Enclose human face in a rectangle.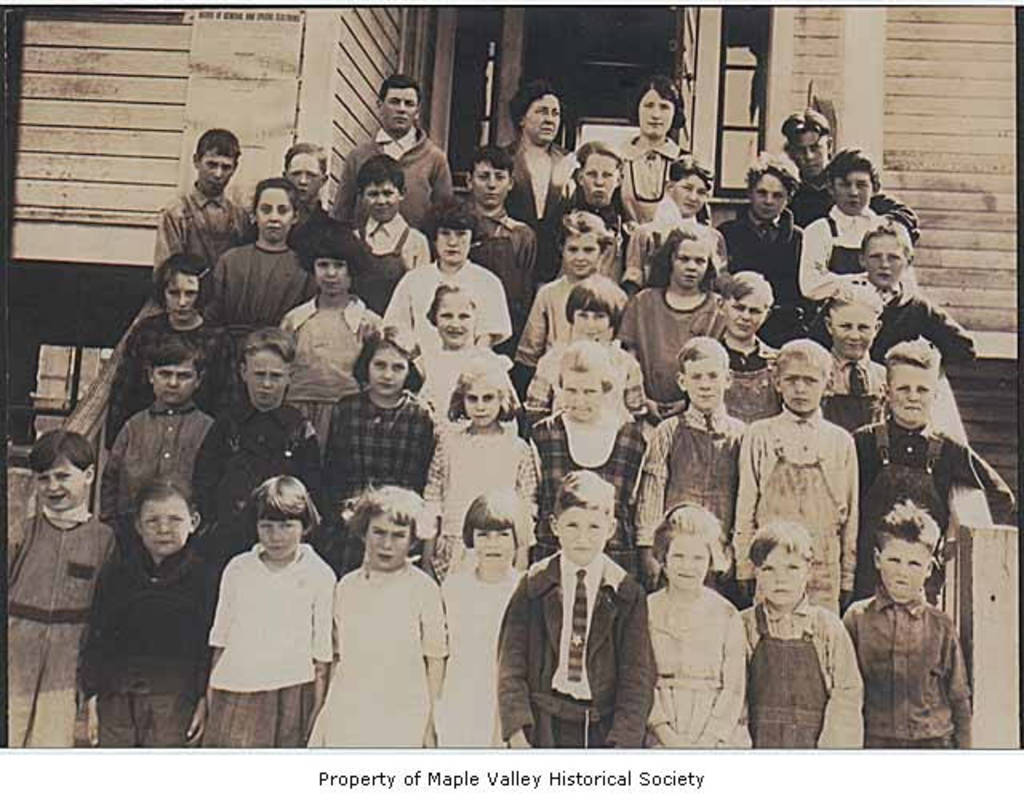
(677, 243, 709, 290).
